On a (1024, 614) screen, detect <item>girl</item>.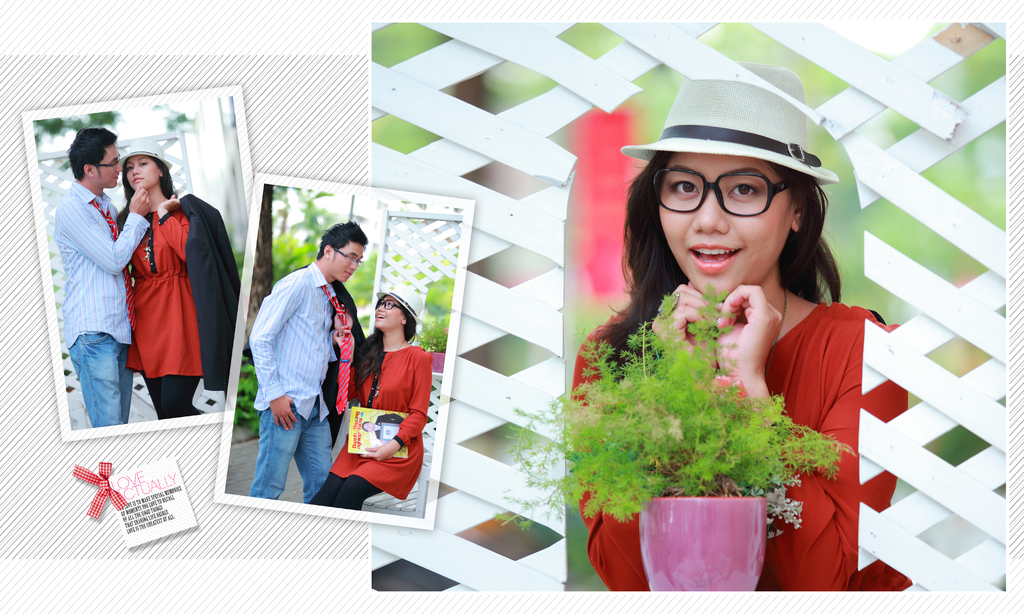
bbox=[335, 279, 422, 513].
